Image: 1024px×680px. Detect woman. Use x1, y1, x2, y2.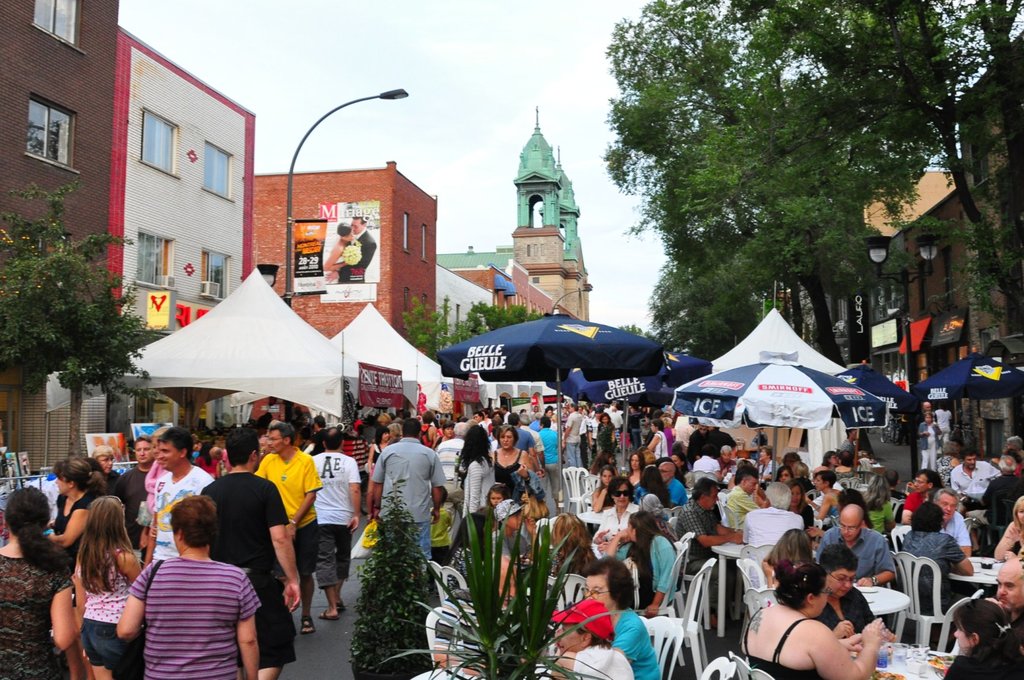
624, 453, 645, 487.
